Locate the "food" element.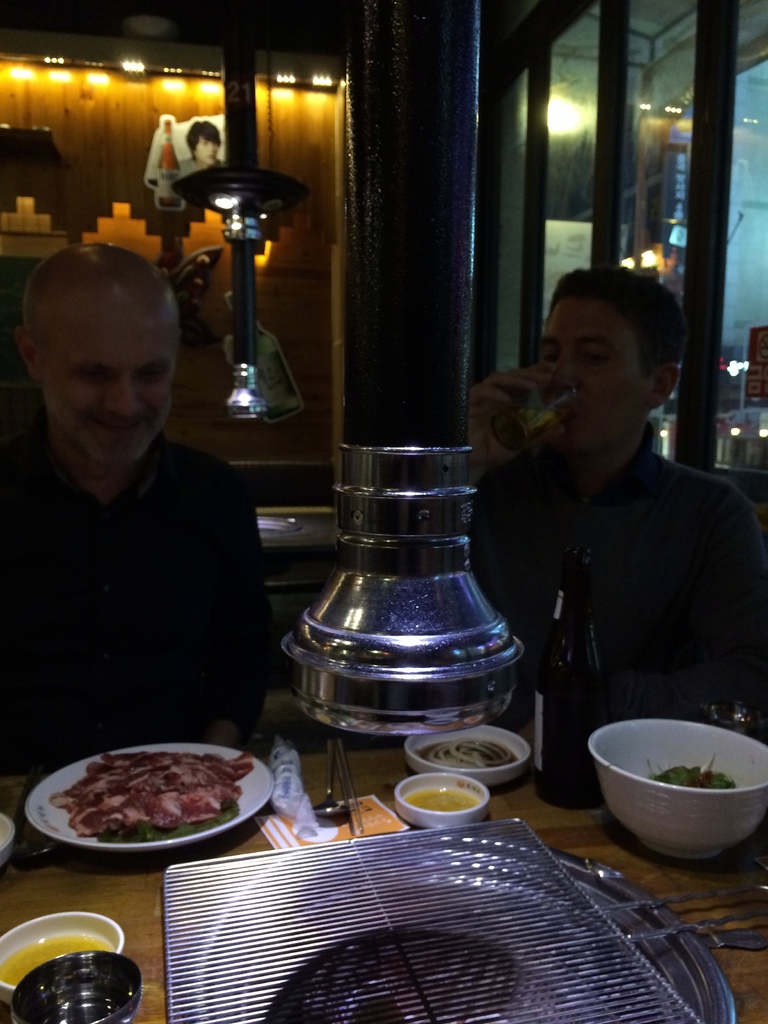
Element bbox: x1=641 y1=752 x2=739 y2=790.
